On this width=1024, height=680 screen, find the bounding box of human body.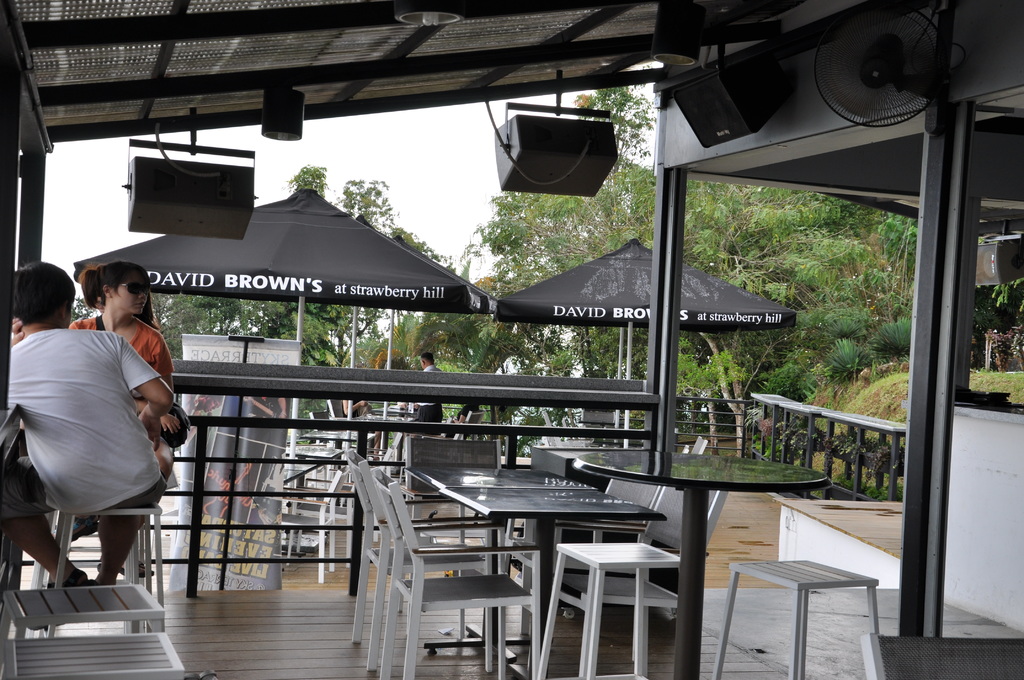
Bounding box: <box>404,366,444,434</box>.
